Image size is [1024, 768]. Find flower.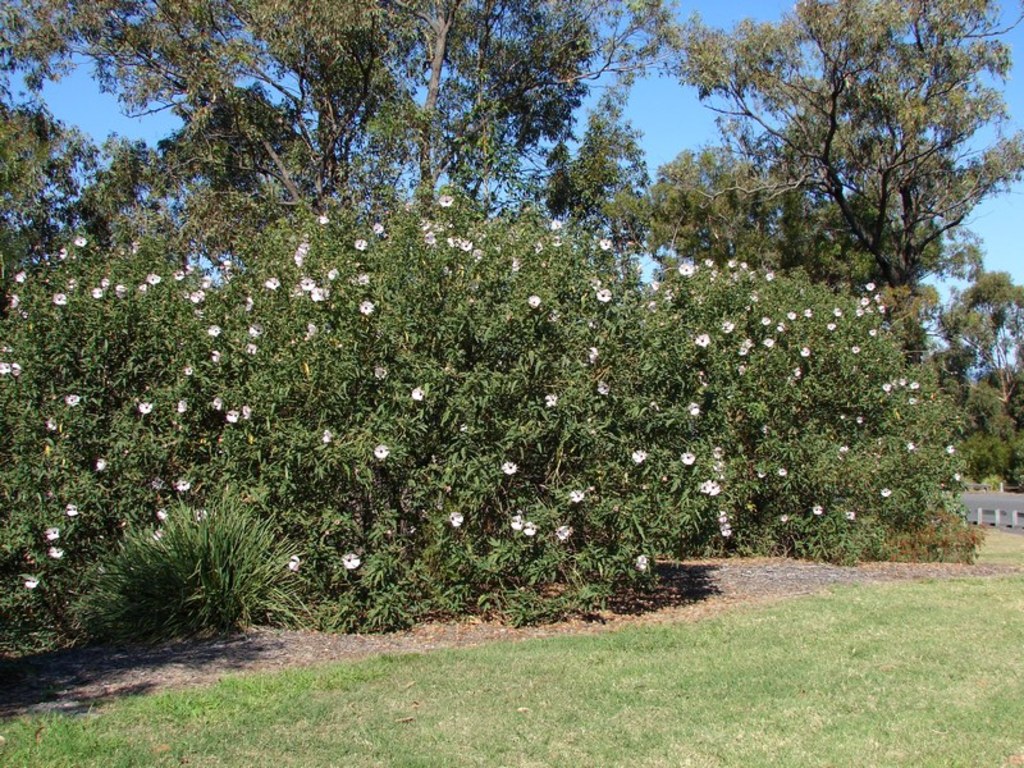
[x1=55, y1=247, x2=70, y2=264].
